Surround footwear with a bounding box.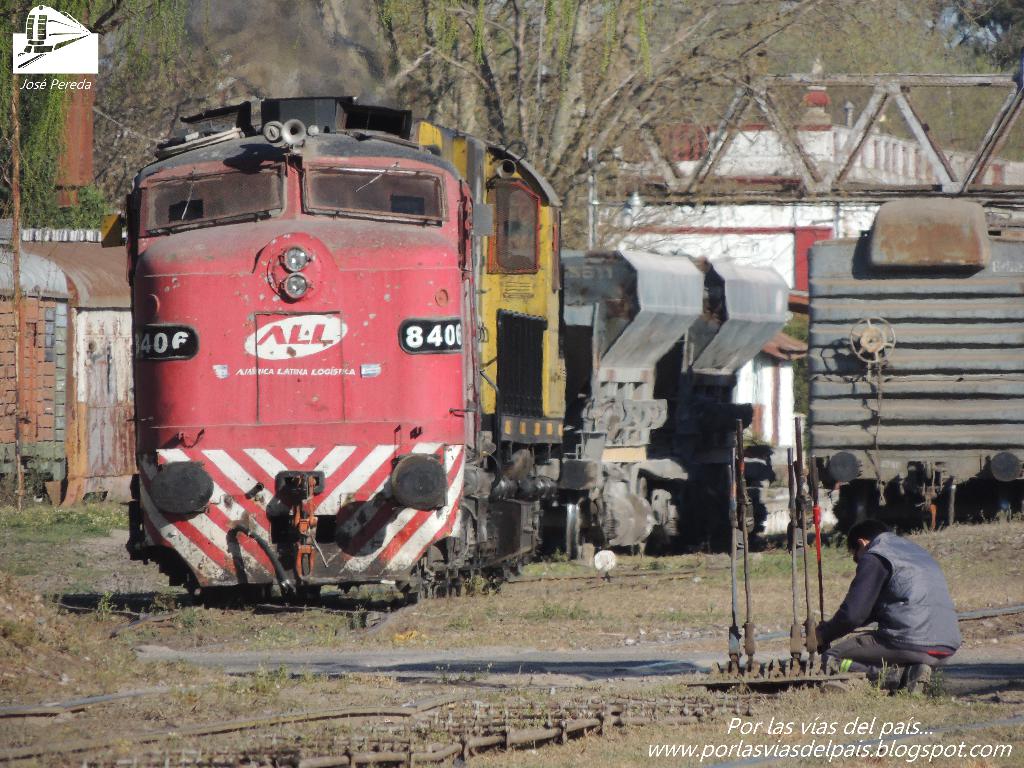
Rect(902, 662, 930, 698).
